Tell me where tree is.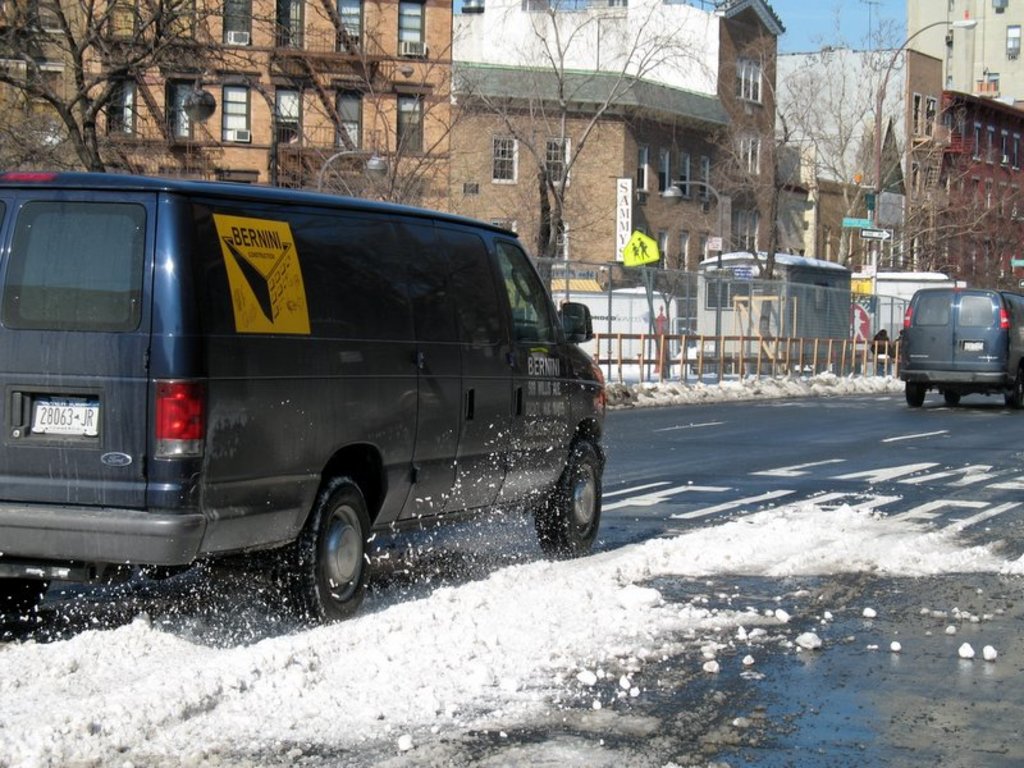
tree is at region(0, 0, 300, 175).
